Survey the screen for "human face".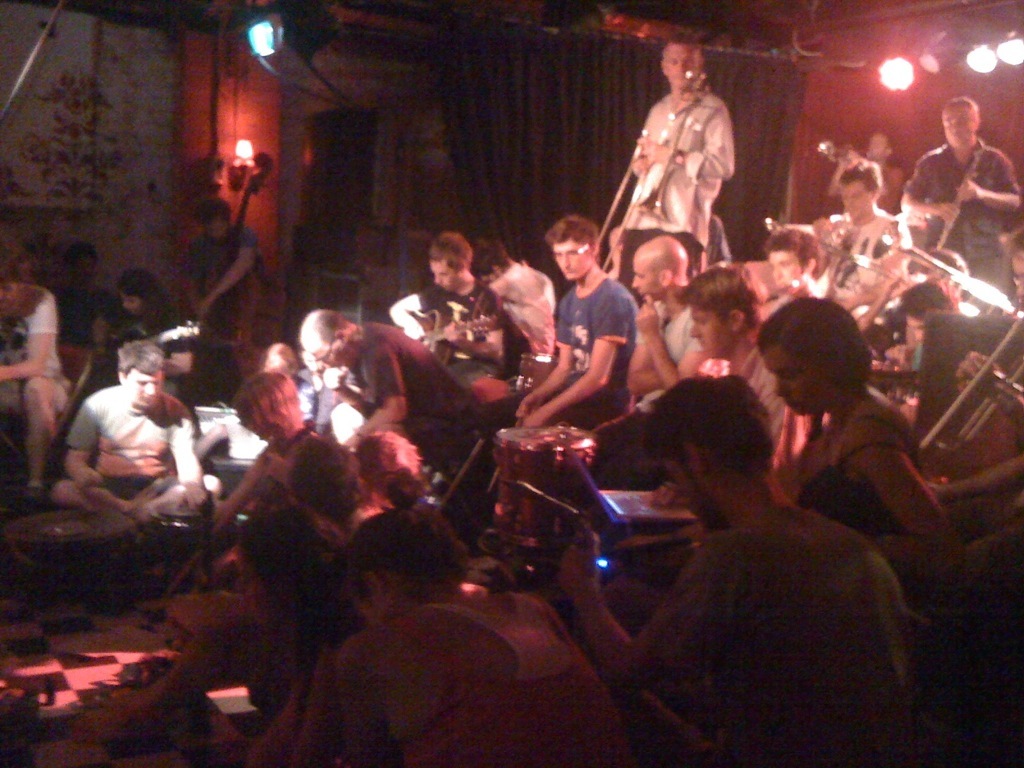
Survey found: (left=872, top=132, right=889, bottom=157).
